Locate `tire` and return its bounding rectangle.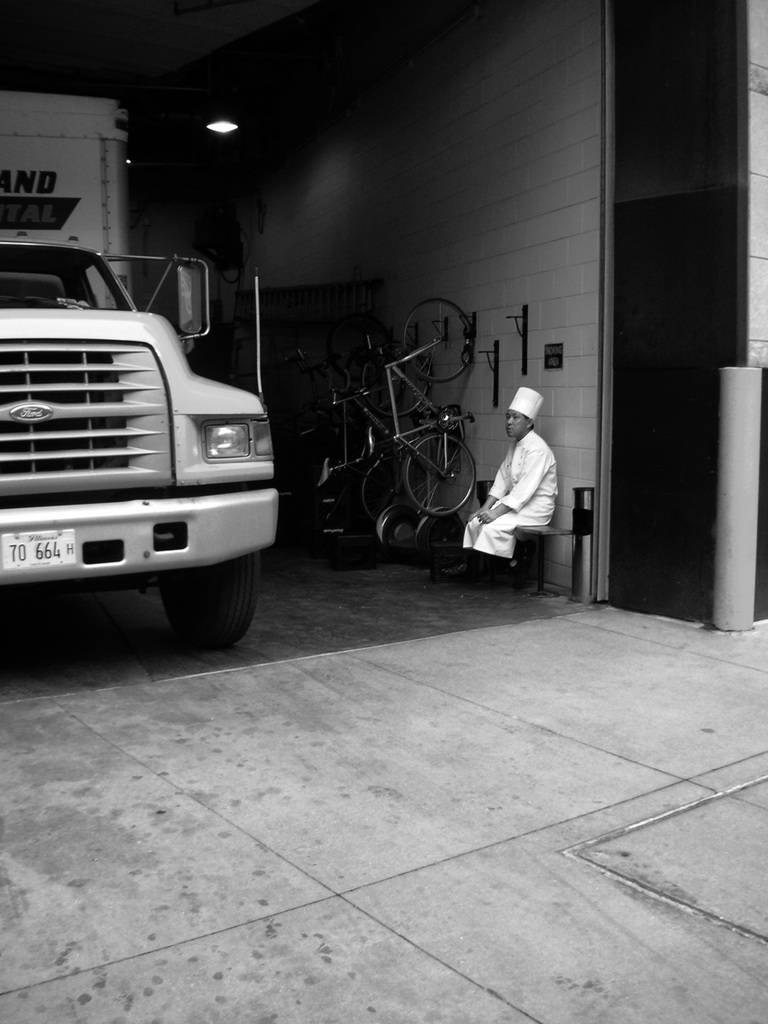
<region>352, 451, 396, 537</region>.
